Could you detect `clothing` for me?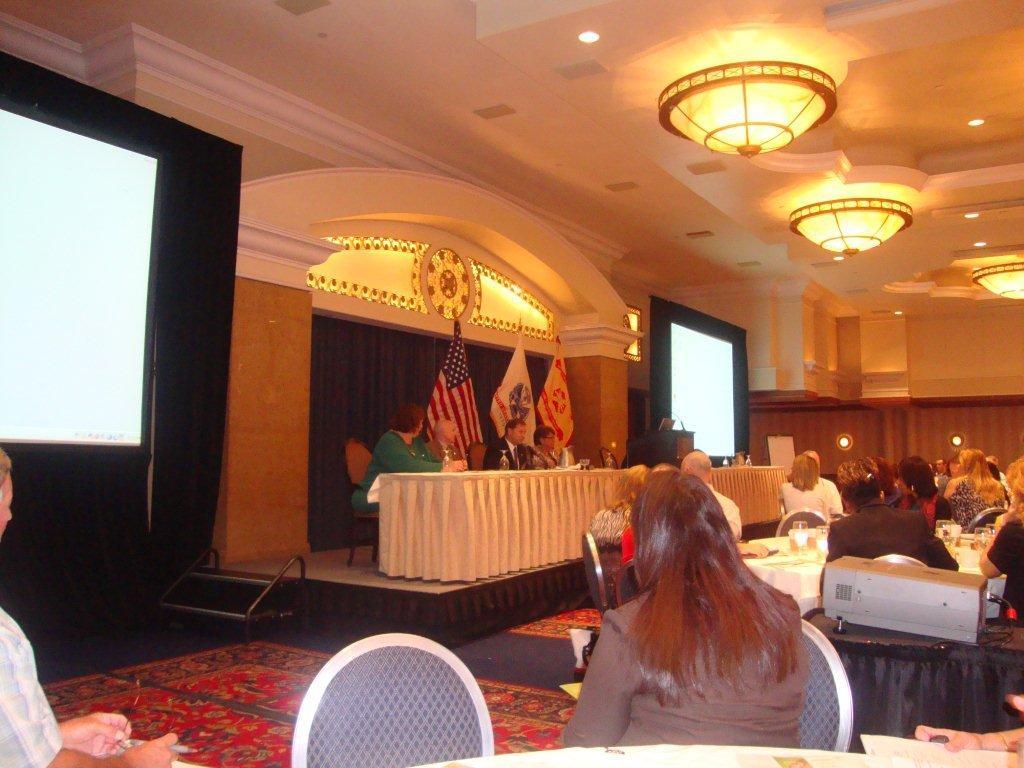
Detection result: BBox(533, 443, 563, 467).
